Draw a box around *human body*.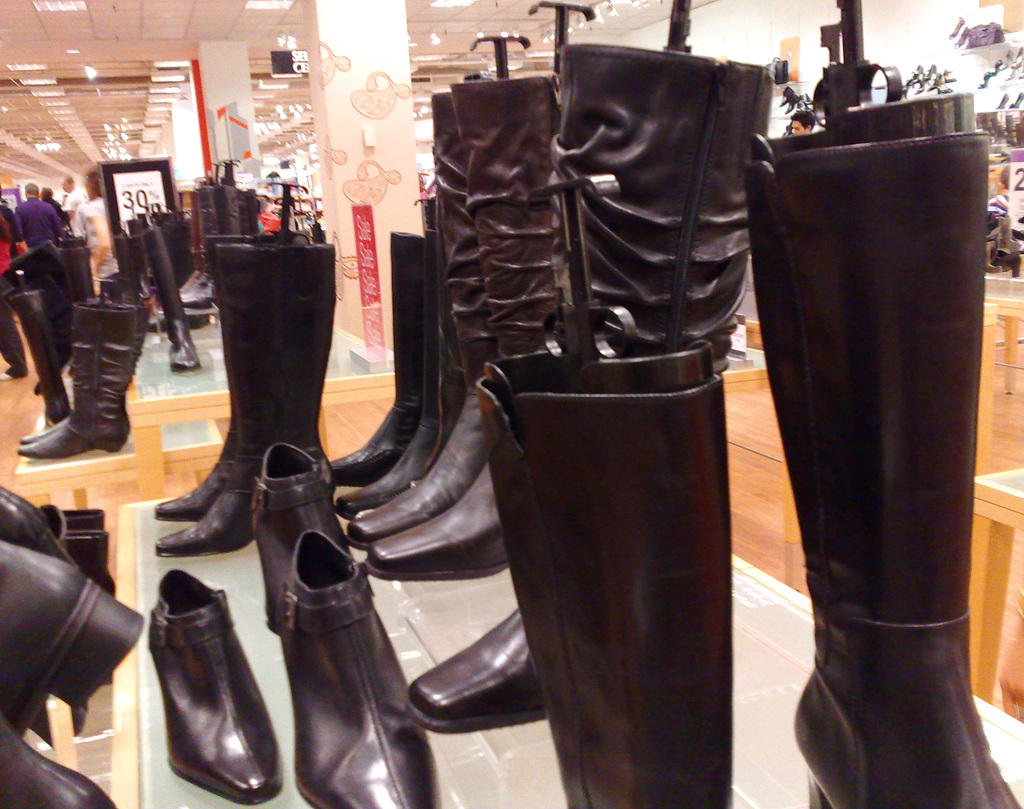
(9,182,62,248).
